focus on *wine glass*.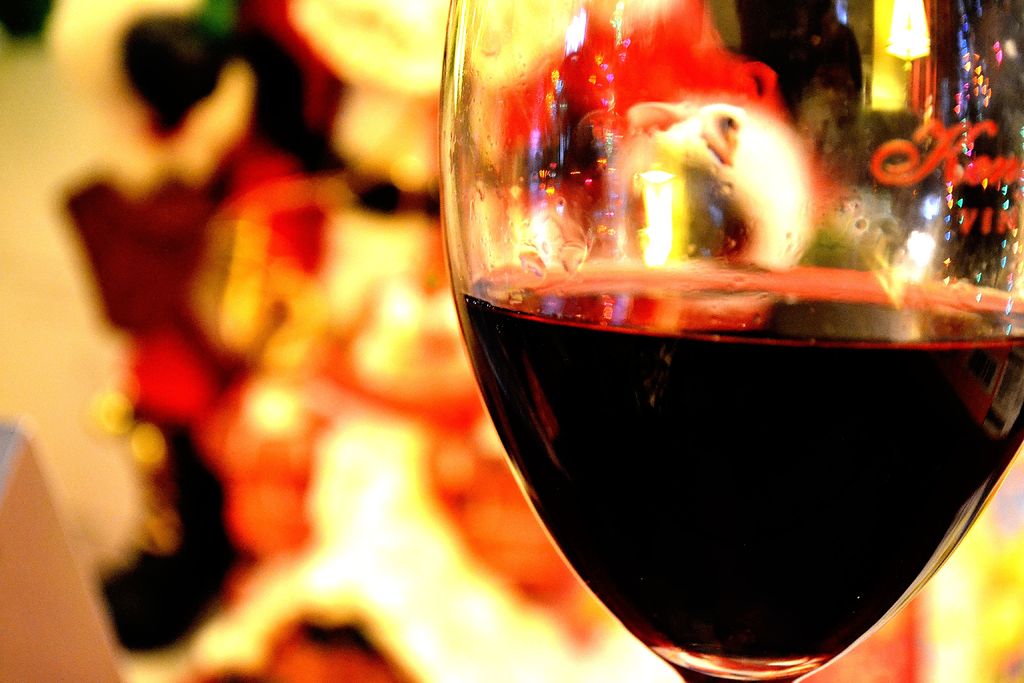
Focused at [440,0,1023,682].
